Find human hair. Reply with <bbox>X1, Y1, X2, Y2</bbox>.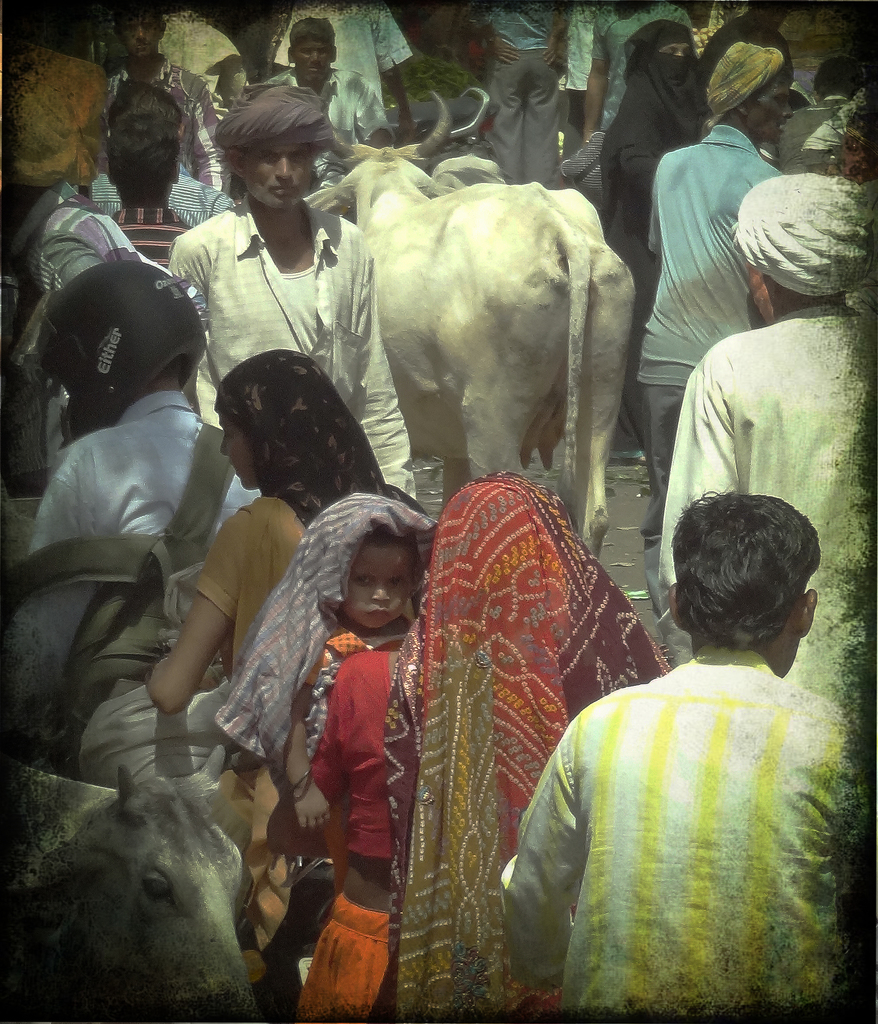
<bbox>671, 474, 833, 665</bbox>.
